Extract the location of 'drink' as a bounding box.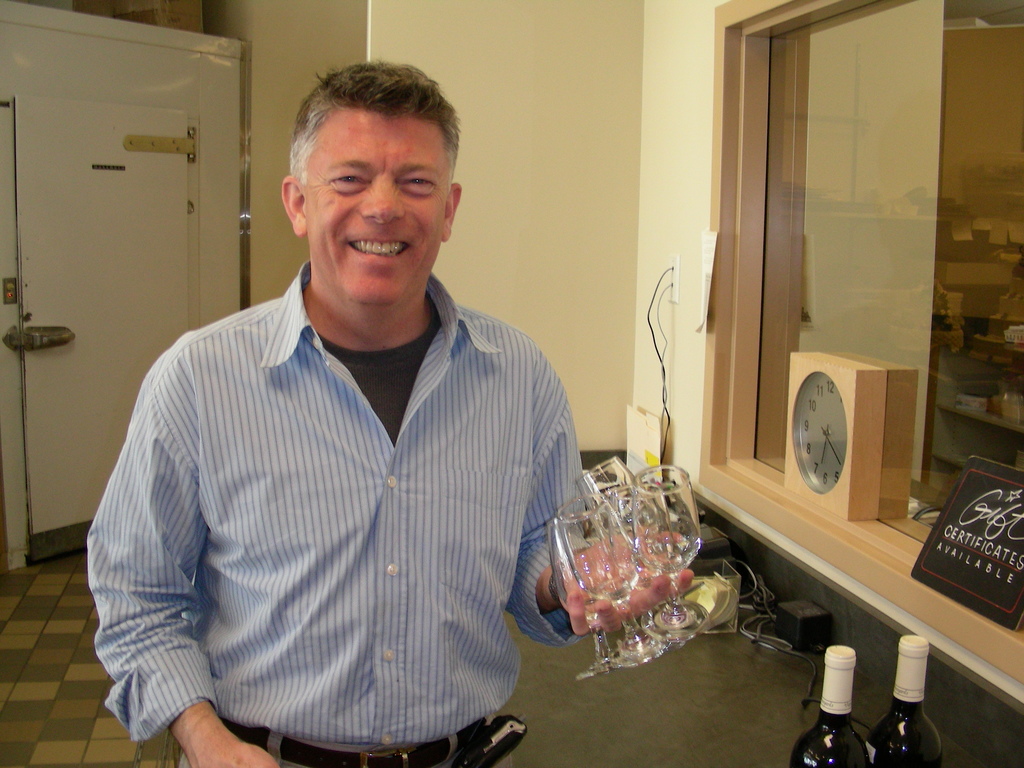
select_region(865, 630, 949, 767).
